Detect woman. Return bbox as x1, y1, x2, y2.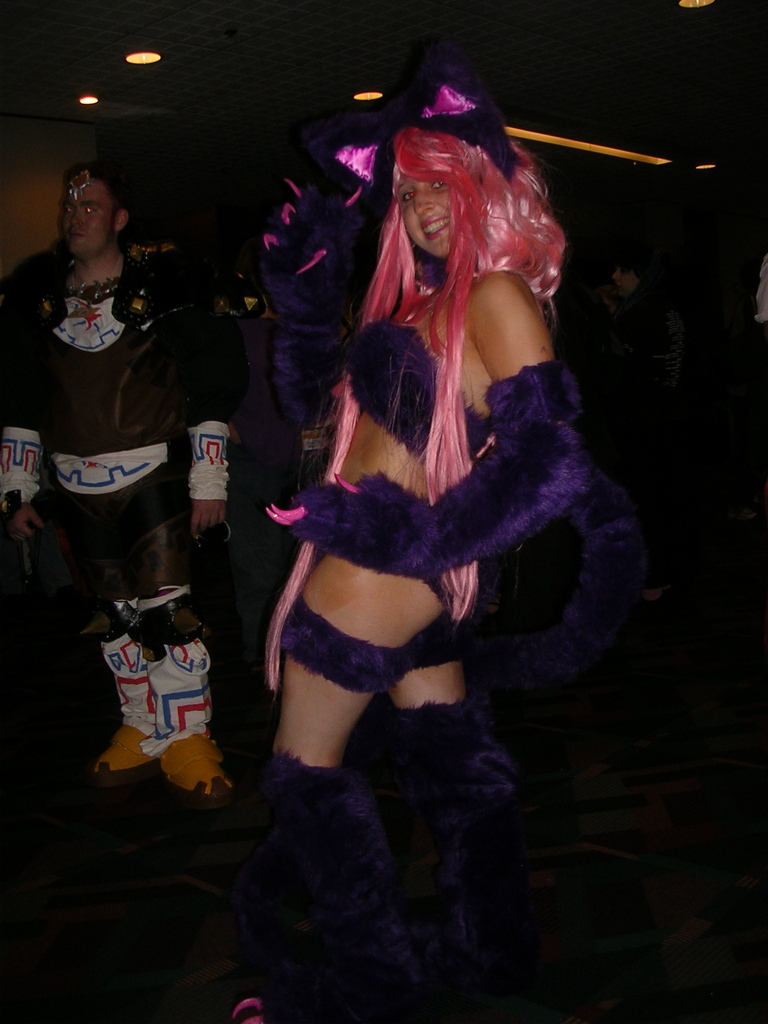
223, 17, 637, 959.
